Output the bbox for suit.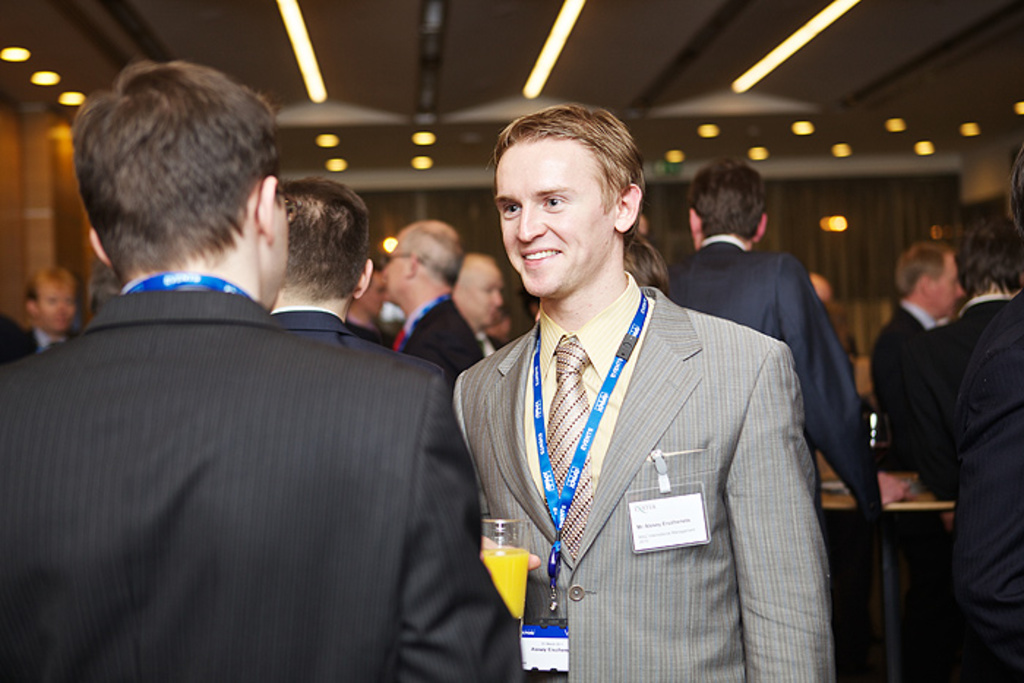
pyautogui.locateOnScreen(37, 181, 497, 663).
